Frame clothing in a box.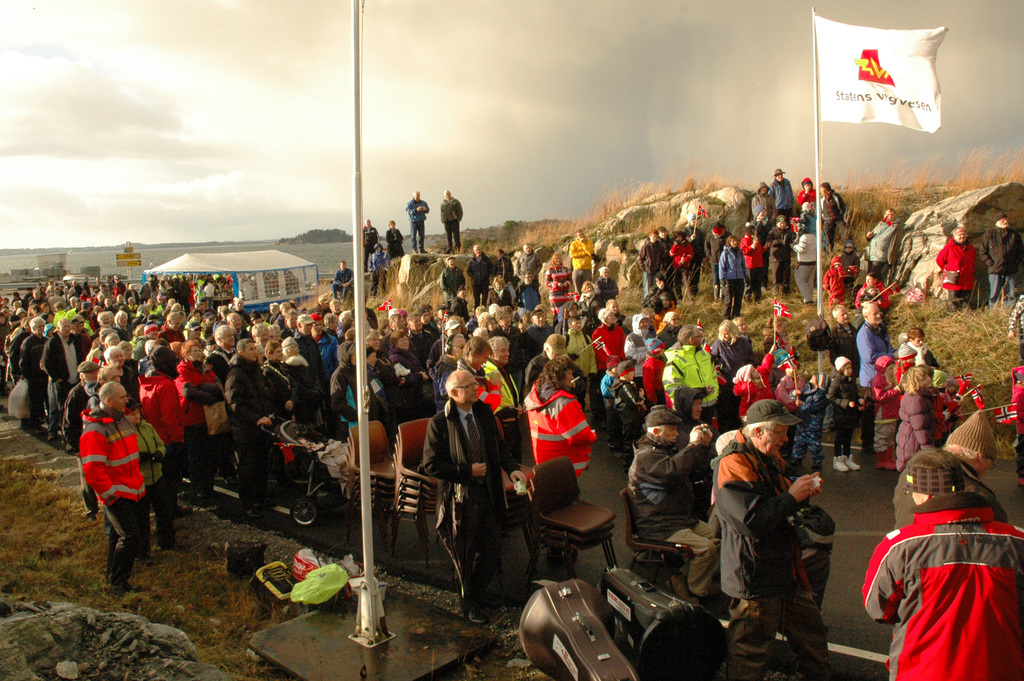
<bbox>493, 252, 511, 290</bbox>.
